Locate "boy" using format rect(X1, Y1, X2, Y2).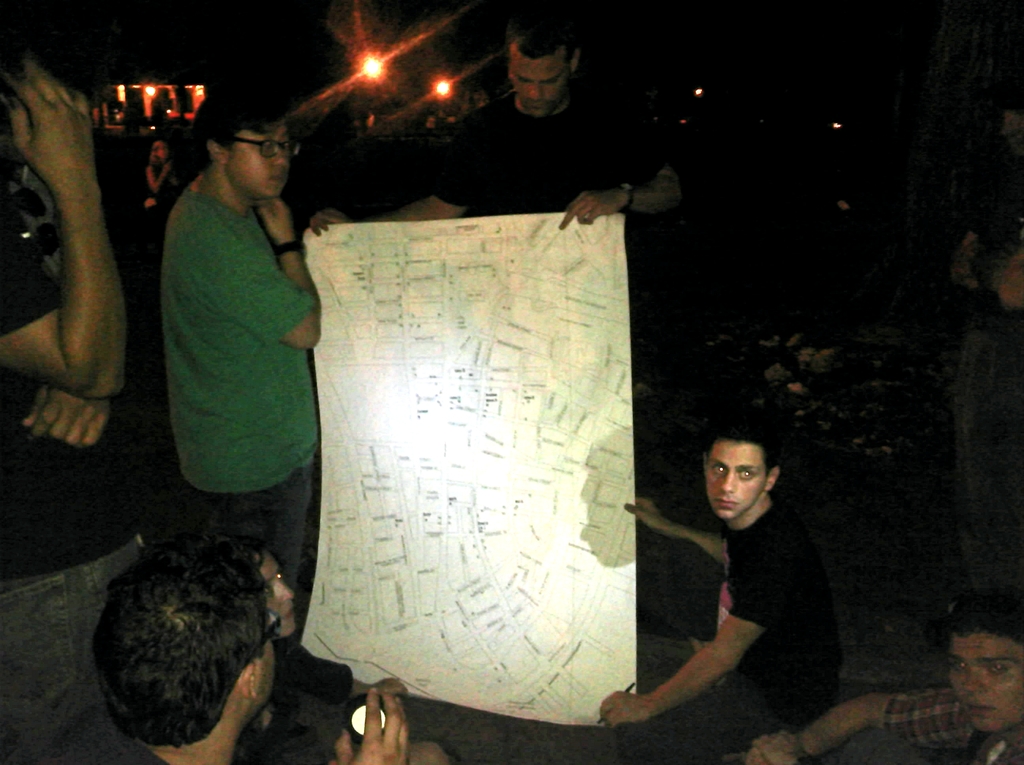
rect(603, 419, 844, 764).
